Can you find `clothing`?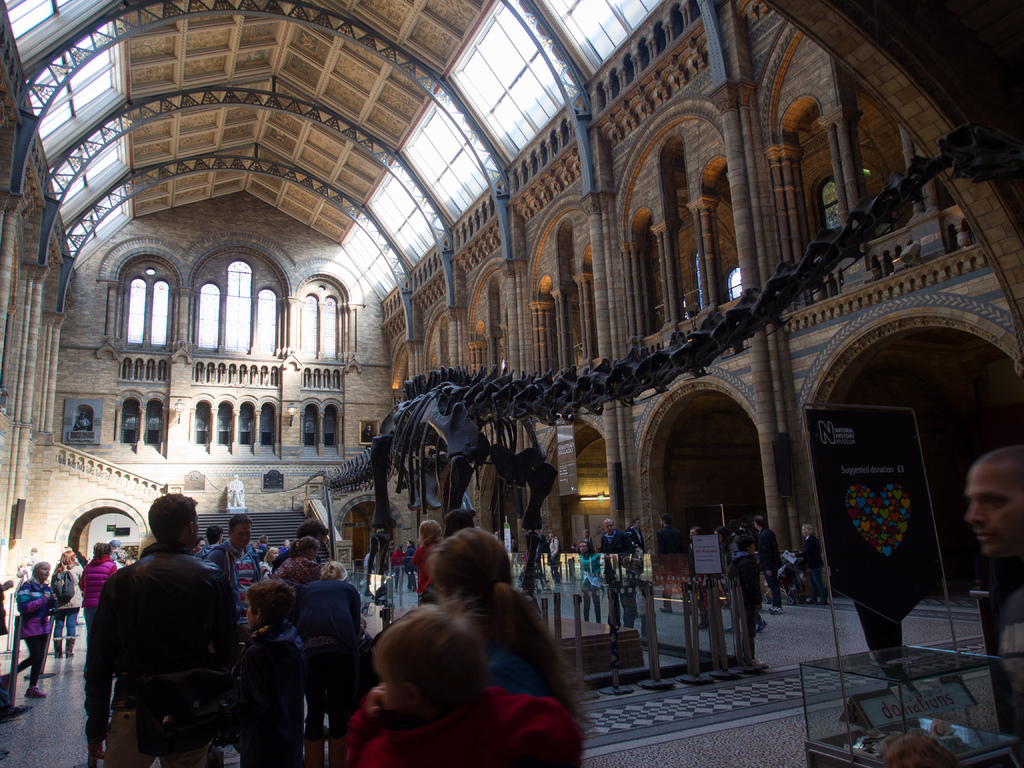
Yes, bounding box: pyautogui.locateOnScreen(45, 557, 84, 637).
